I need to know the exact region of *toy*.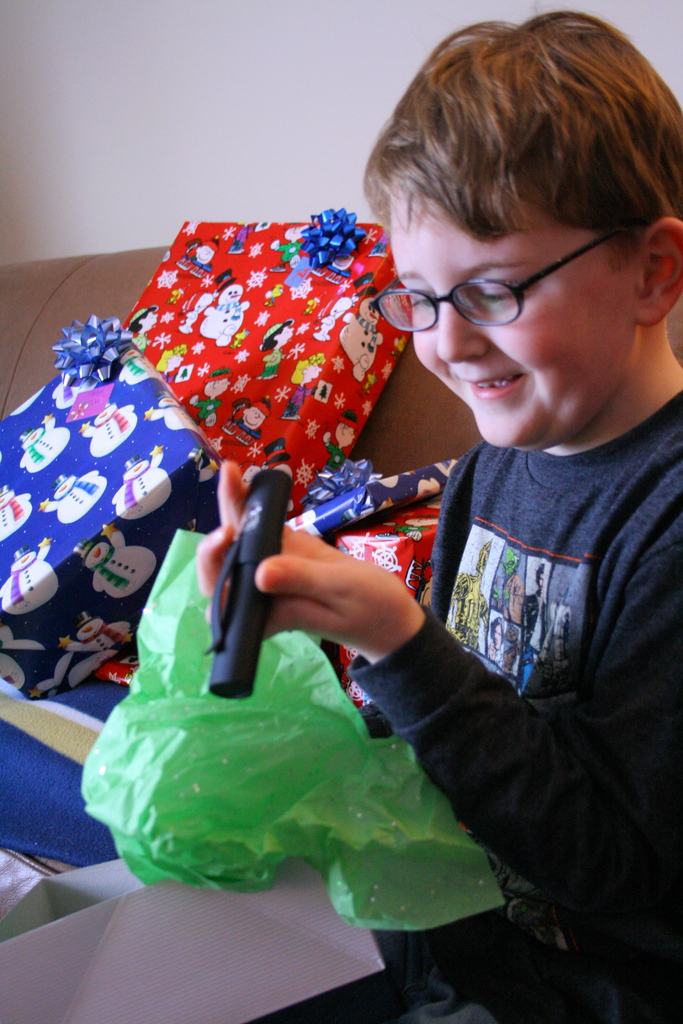
Region: bbox=[186, 237, 224, 278].
